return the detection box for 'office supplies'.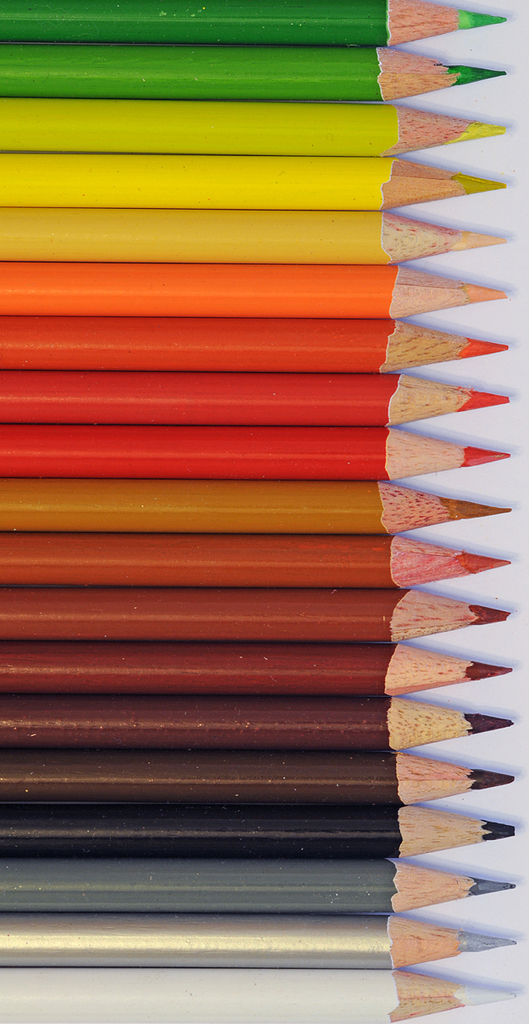
select_region(0, 98, 503, 154).
